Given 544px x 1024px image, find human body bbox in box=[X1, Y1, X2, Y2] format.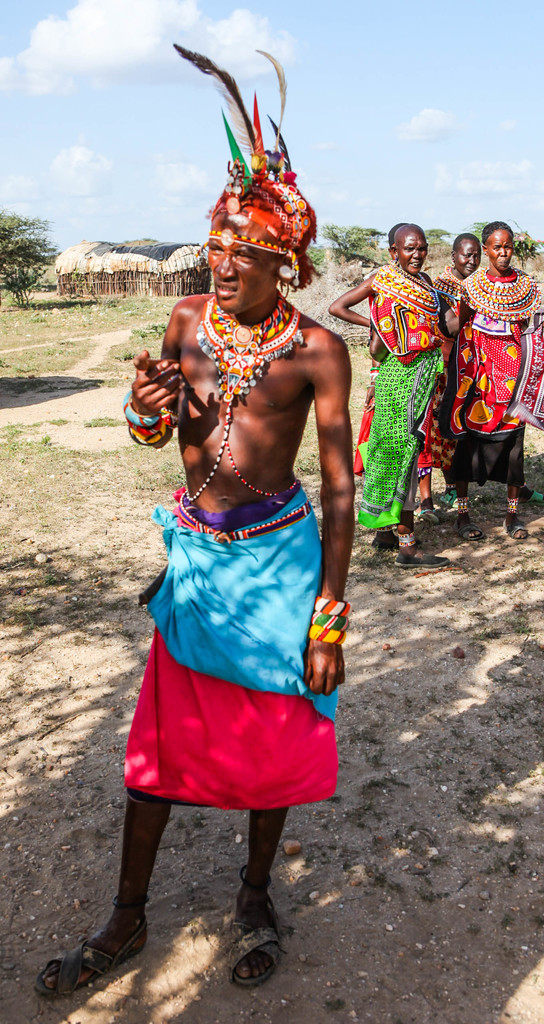
box=[441, 257, 543, 545].
